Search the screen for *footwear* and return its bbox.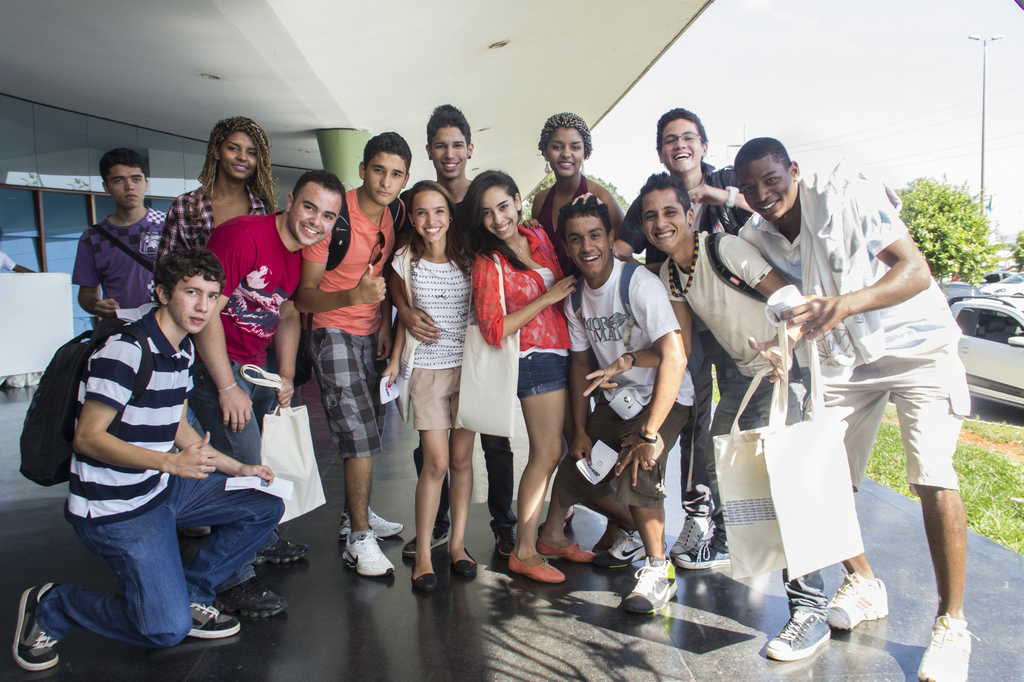
Found: locate(679, 530, 732, 573).
